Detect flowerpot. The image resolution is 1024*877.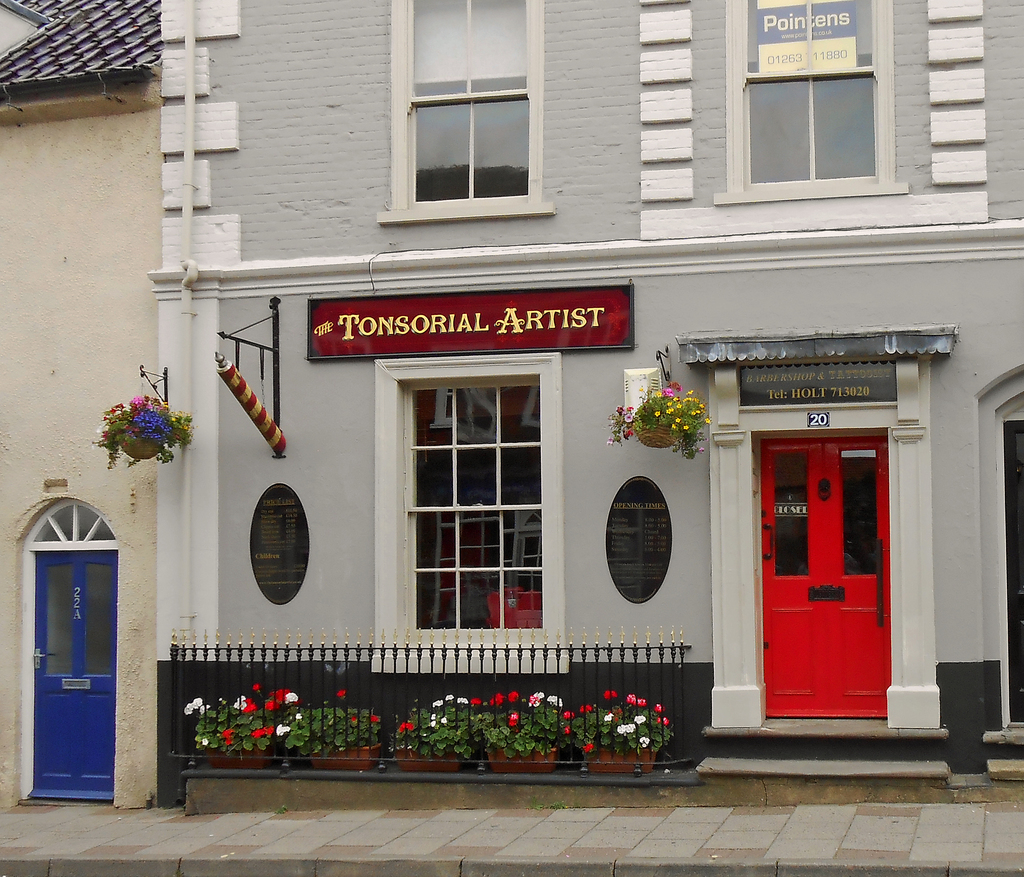
bbox(117, 439, 164, 462).
